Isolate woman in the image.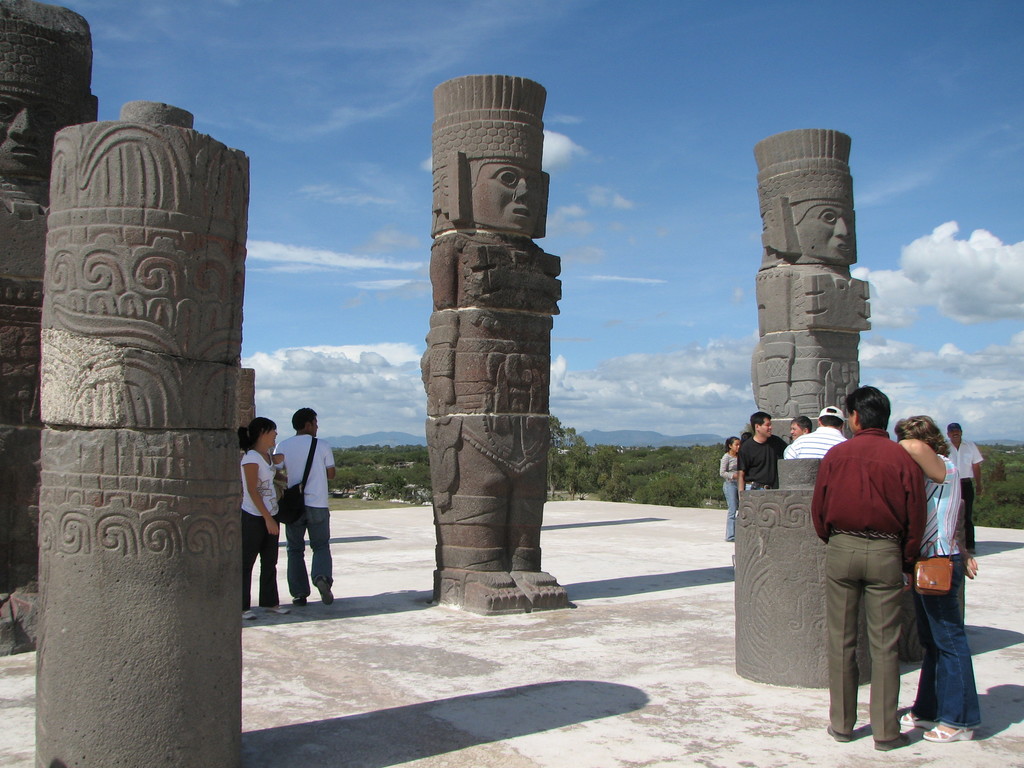
Isolated region: l=238, t=417, r=287, b=619.
